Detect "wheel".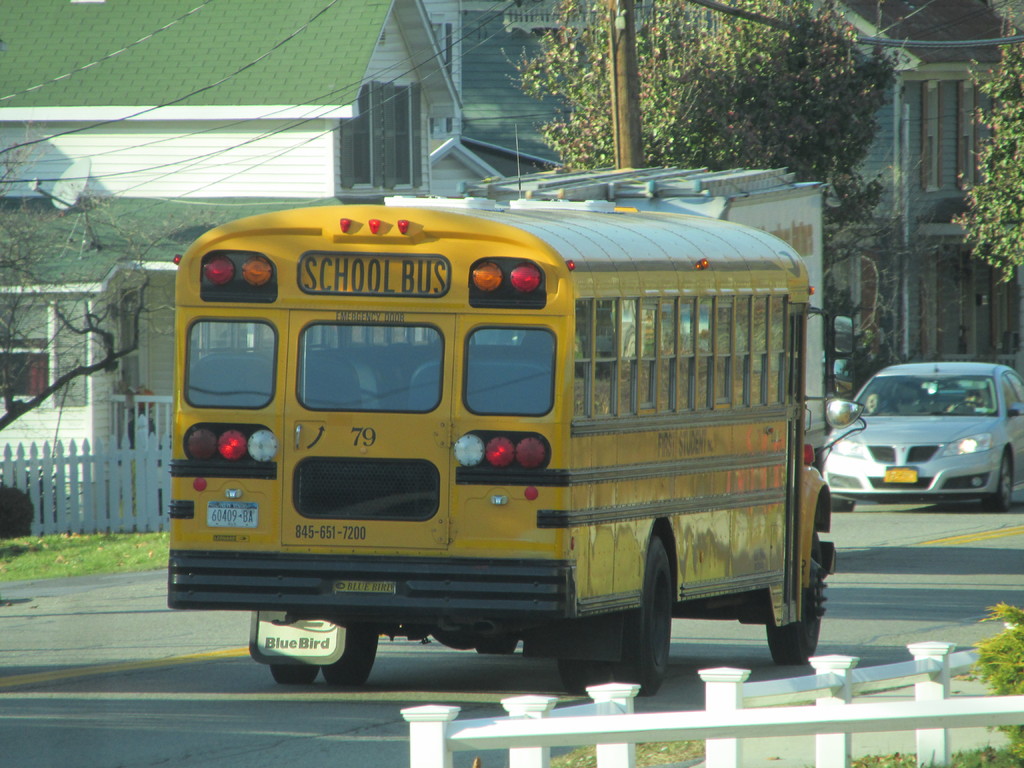
Detected at <bbox>982, 452, 1011, 511</bbox>.
